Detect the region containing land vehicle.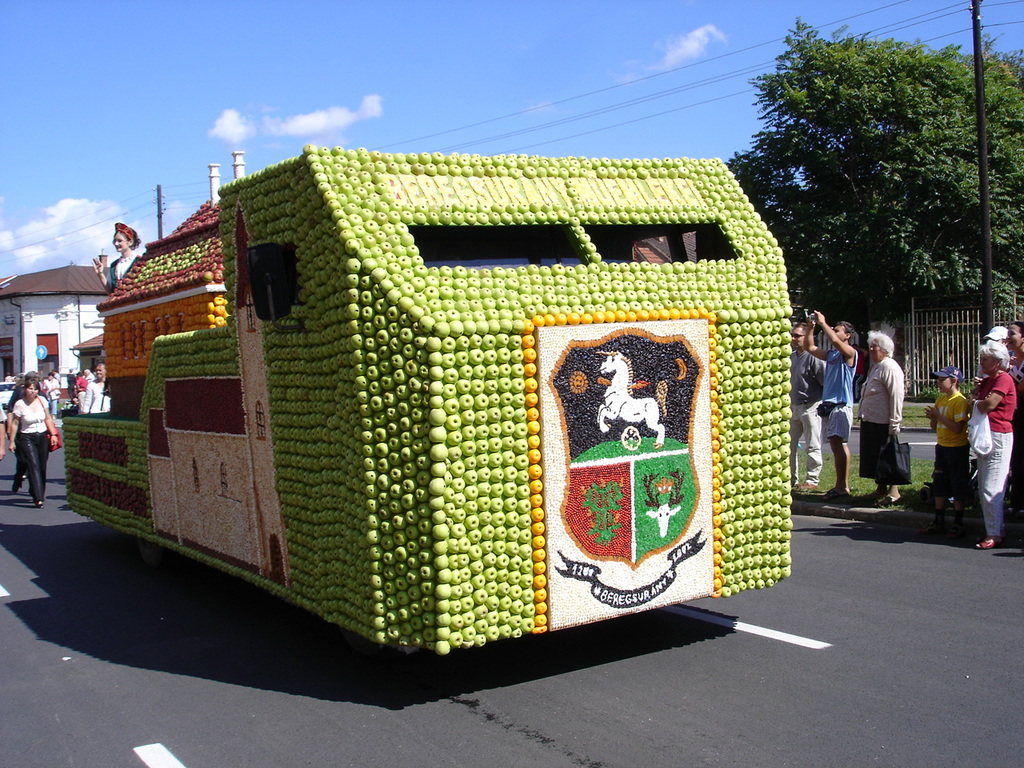
[x1=0, y1=378, x2=10, y2=406].
